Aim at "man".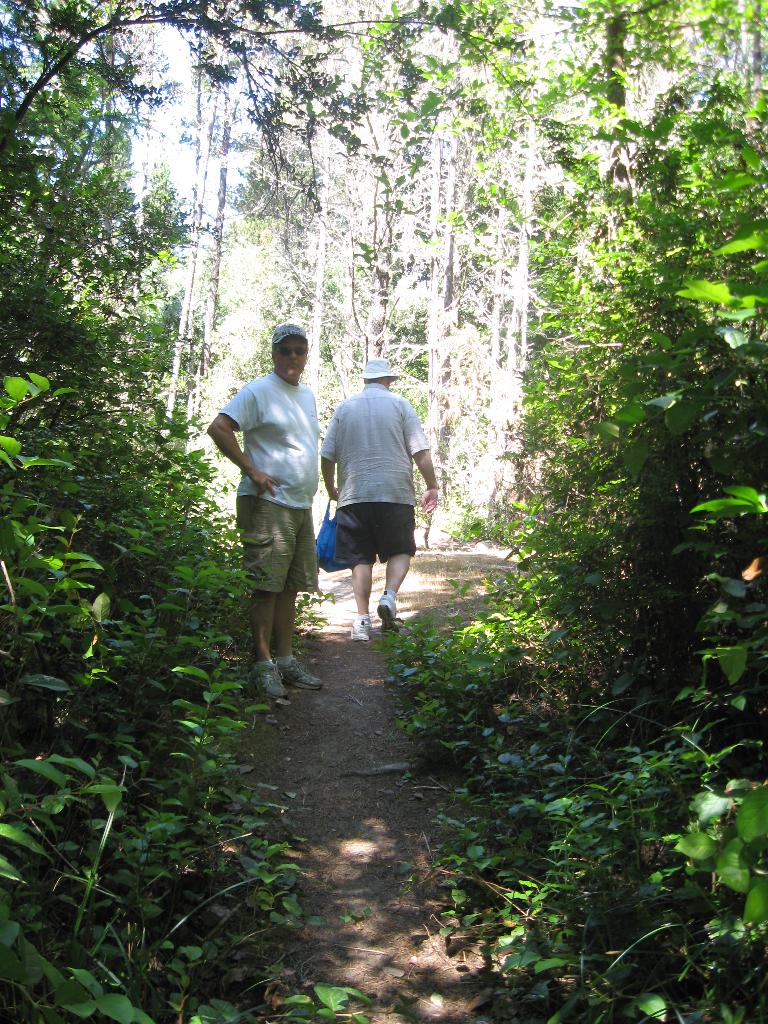
Aimed at region(318, 352, 432, 636).
